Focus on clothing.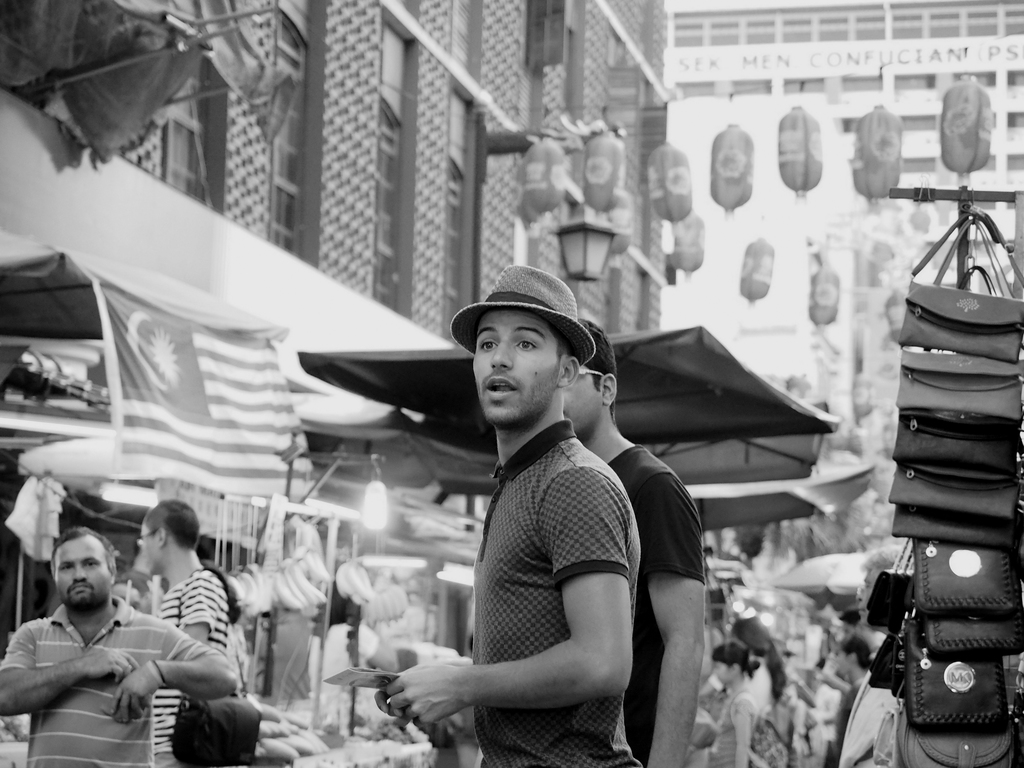
Focused at l=145, t=566, r=232, b=767.
